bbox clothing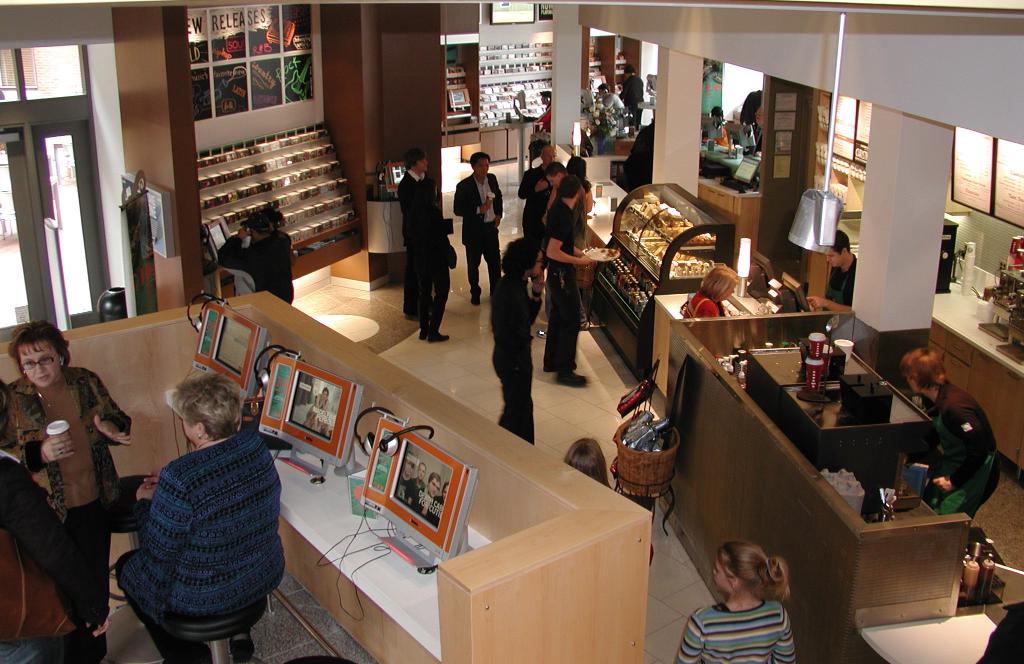
pyautogui.locateOnScreen(919, 377, 1002, 523)
